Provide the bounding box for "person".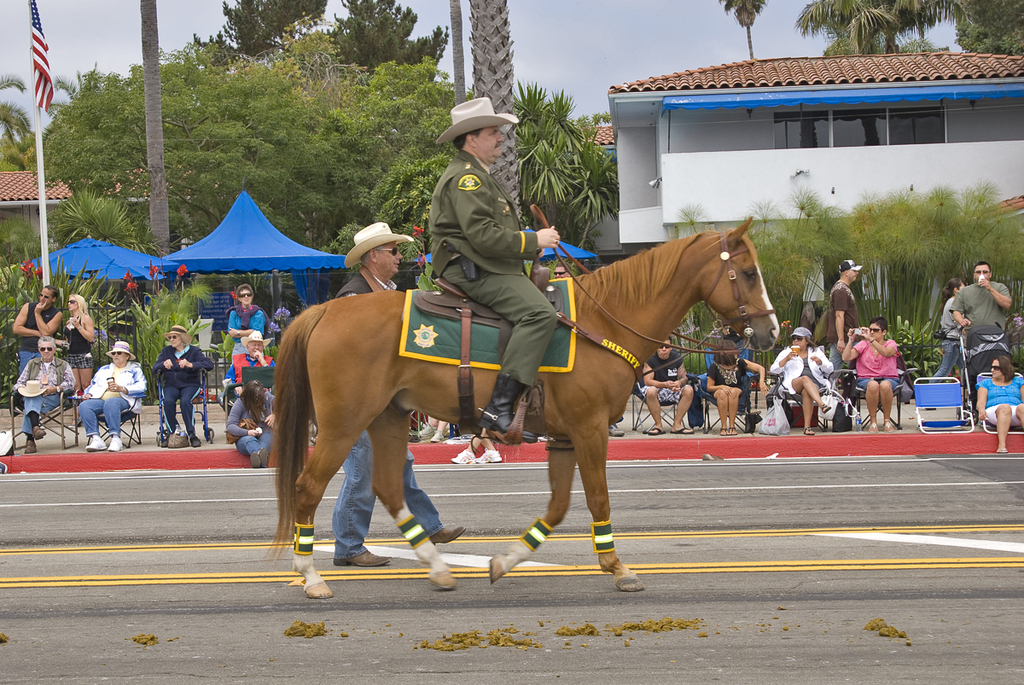
bbox(954, 247, 1004, 391).
